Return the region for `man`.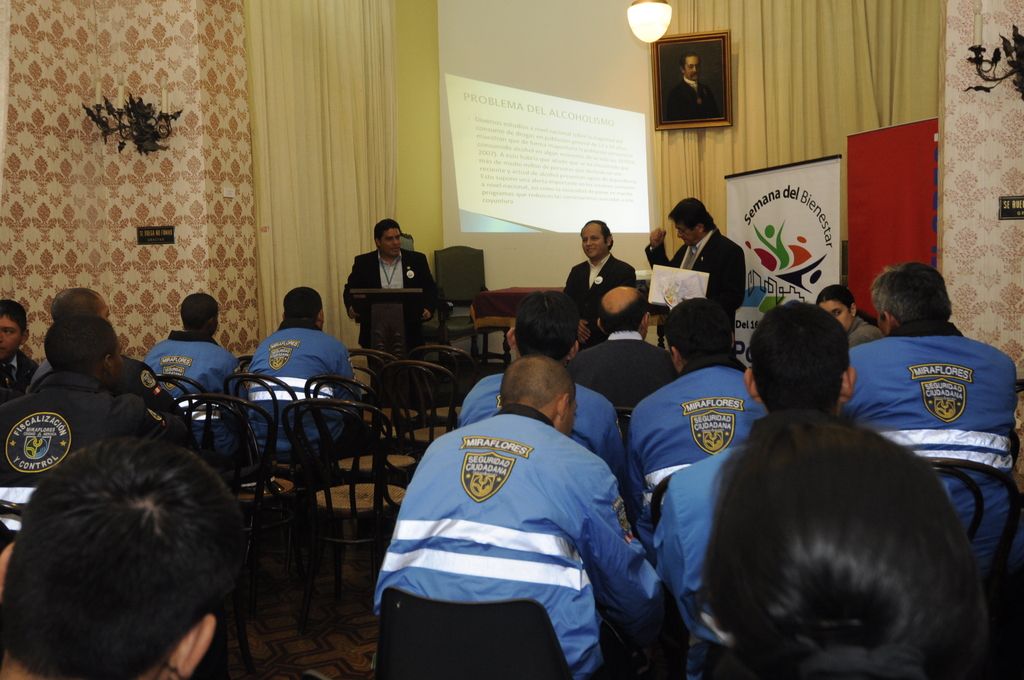
box=[811, 283, 884, 350].
